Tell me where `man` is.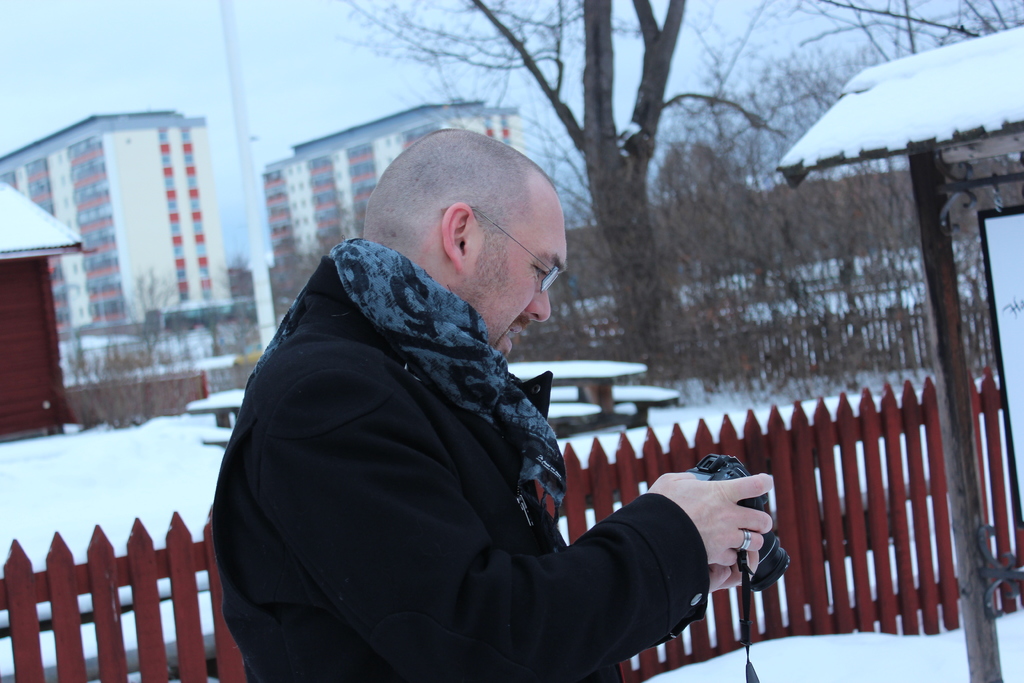
`man` is at pyautogui.locateOnScreen(215, 126, 771, 682).
